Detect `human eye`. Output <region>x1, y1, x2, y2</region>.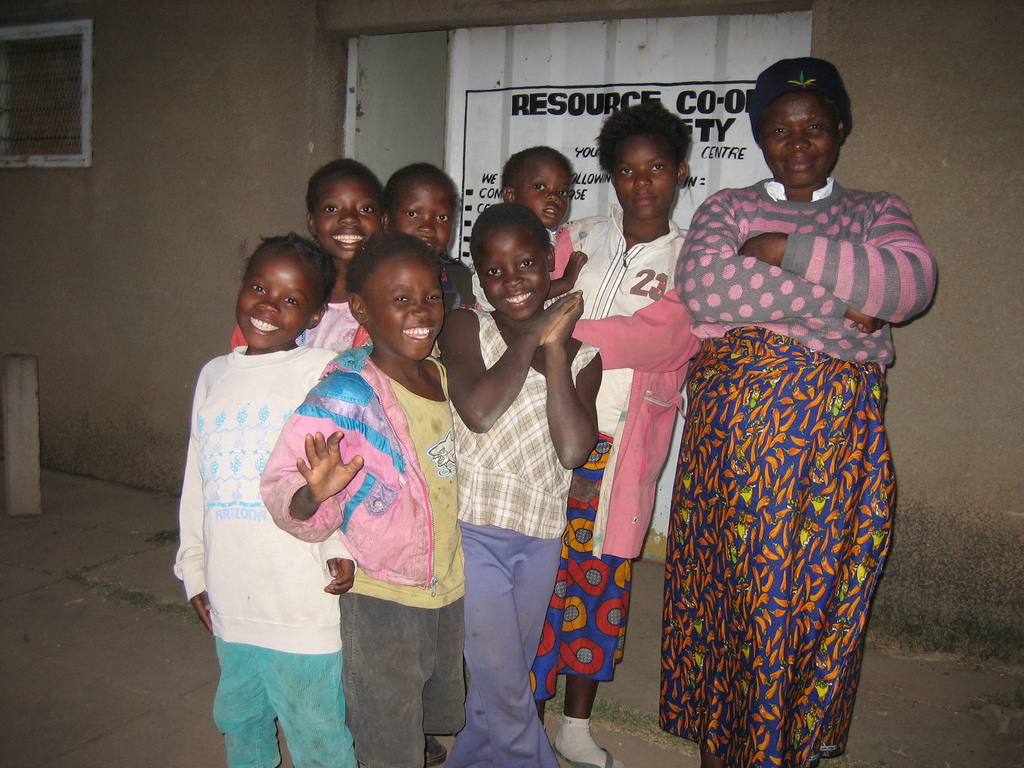
<region>485, 264, 504, 279</region>.
